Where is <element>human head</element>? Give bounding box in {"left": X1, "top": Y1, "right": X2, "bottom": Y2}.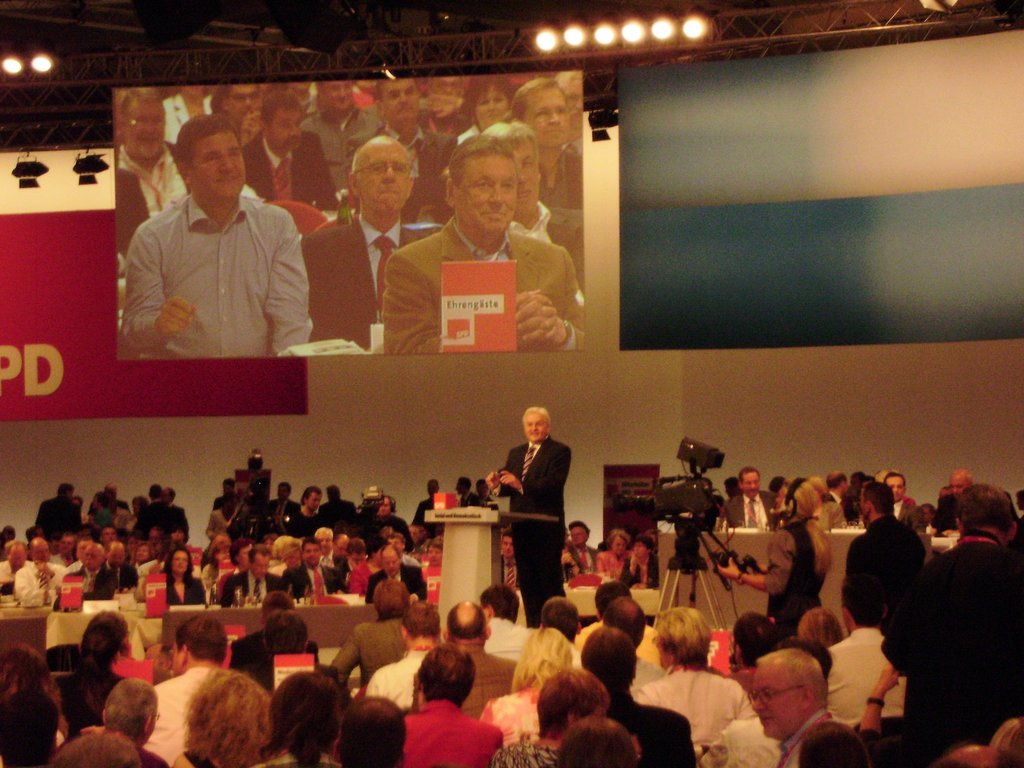
{"left": 873, "top": 469, "right": 884, "bottom": 481}.
